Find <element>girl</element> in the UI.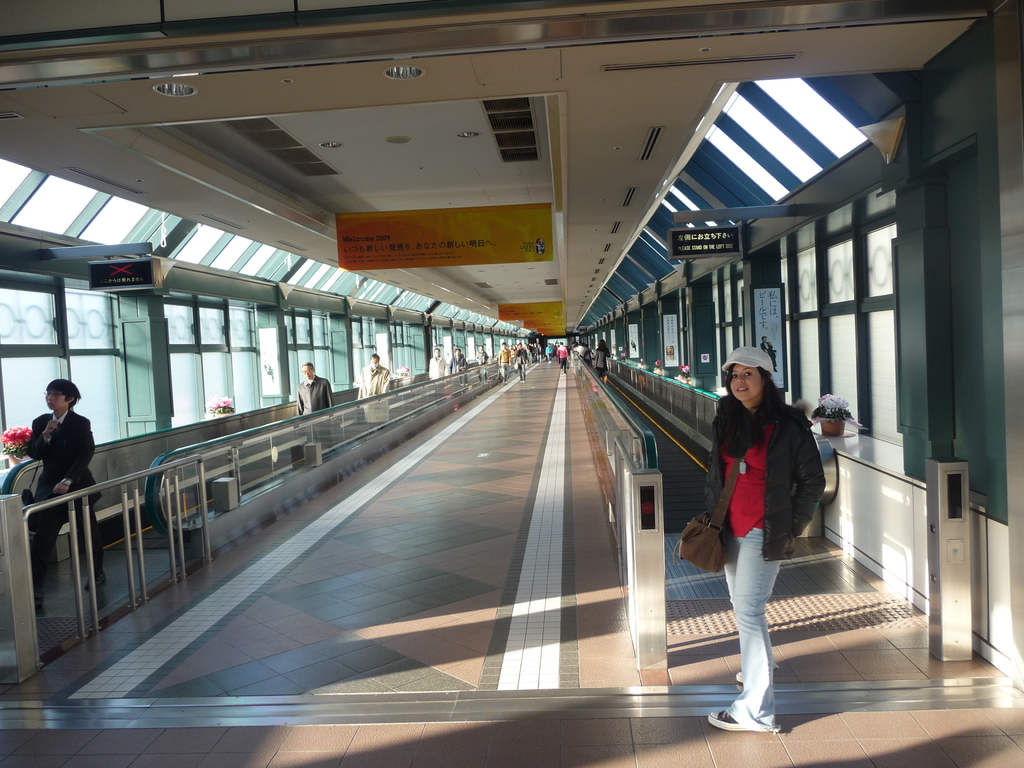
UI element at 700, 345, 833, 730.
